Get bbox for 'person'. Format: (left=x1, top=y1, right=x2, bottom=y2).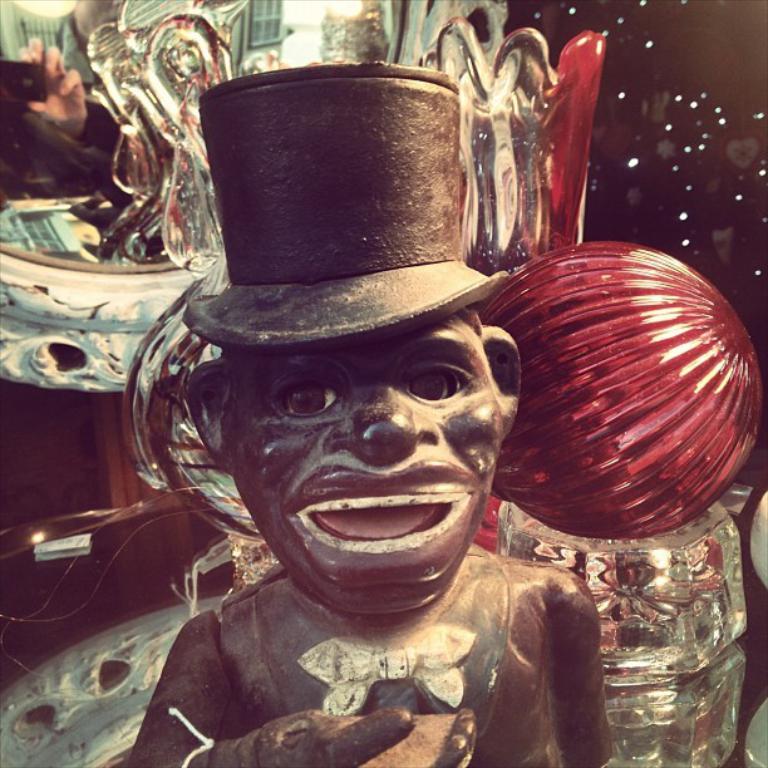
(left=129, top=55, right=616, bottom=767).
